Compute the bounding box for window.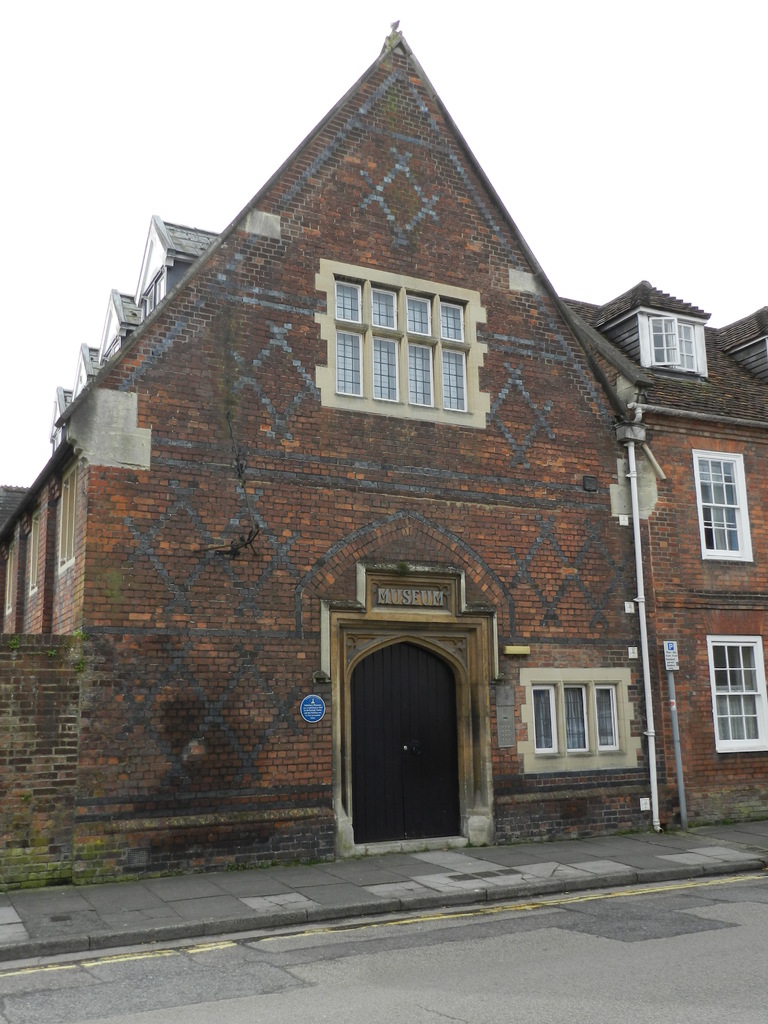
{"x1": 2, "y1": 540, "x2": 16, "y2": 621}.
